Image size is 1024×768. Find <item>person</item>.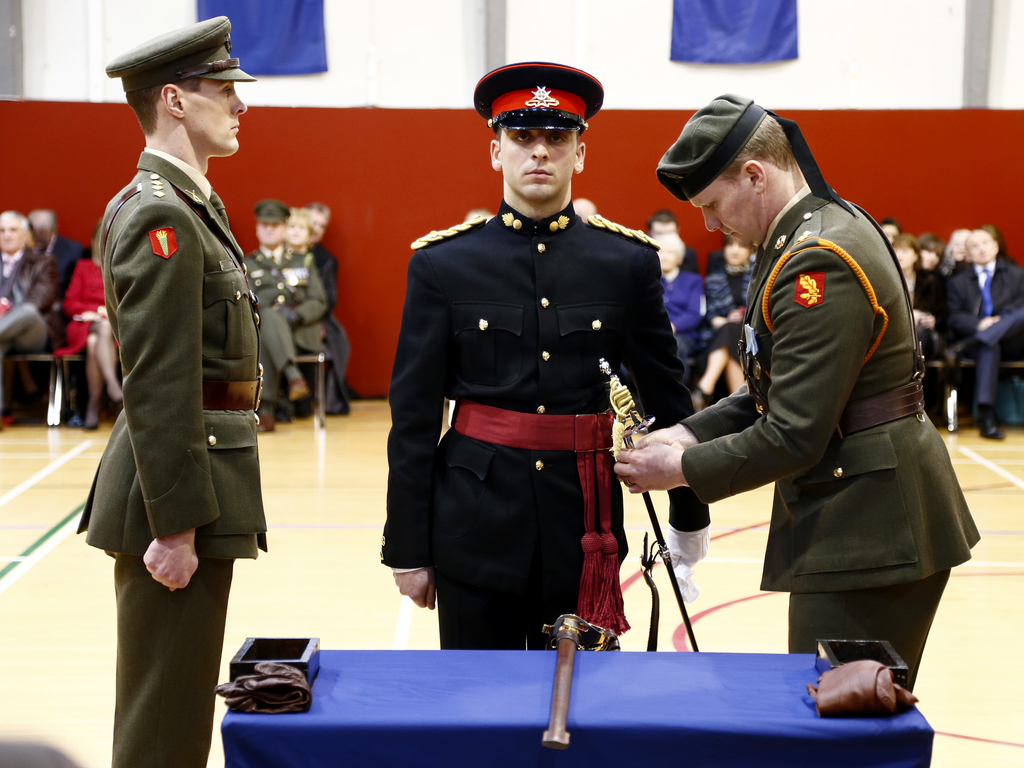
bbox(878, 216, 897, 243).
